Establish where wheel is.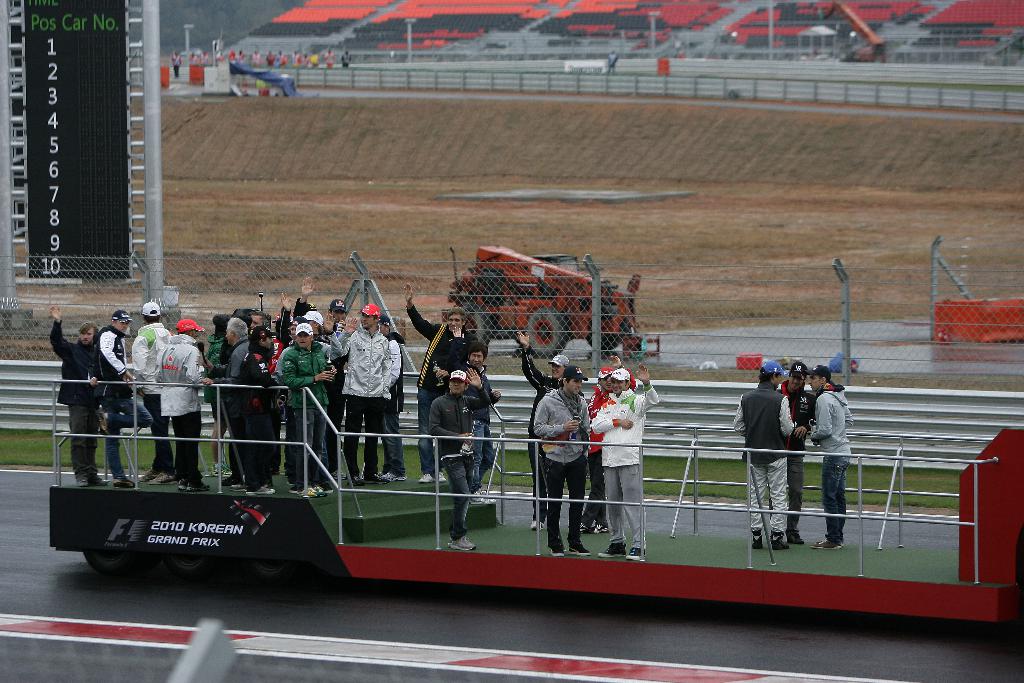
Established at box(451, 314, 509, 360).
